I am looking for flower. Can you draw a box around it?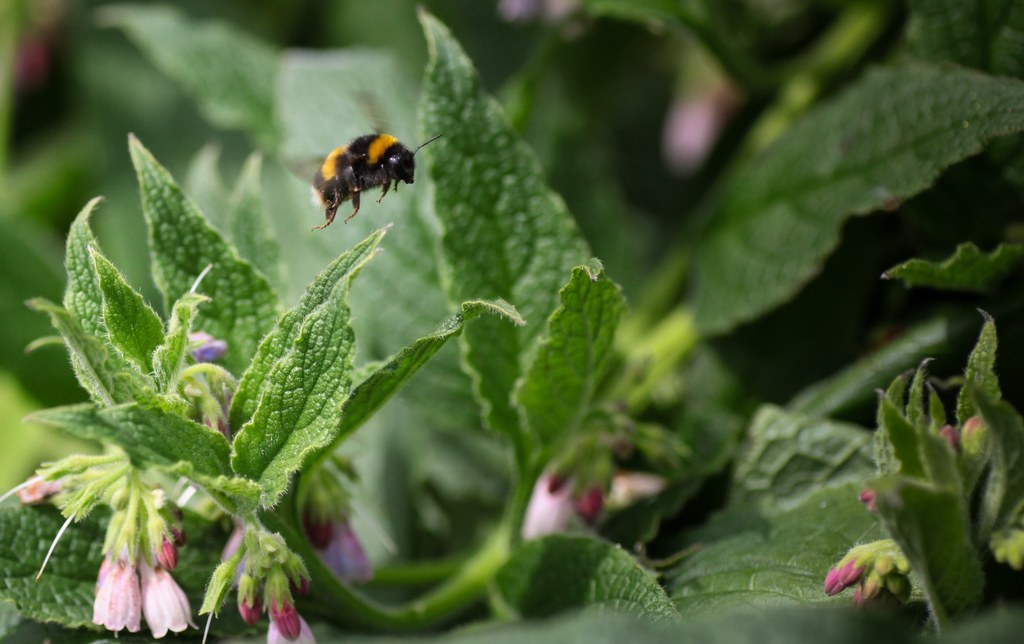
Sure, the bounding box is (571, 478, 611, 519).
